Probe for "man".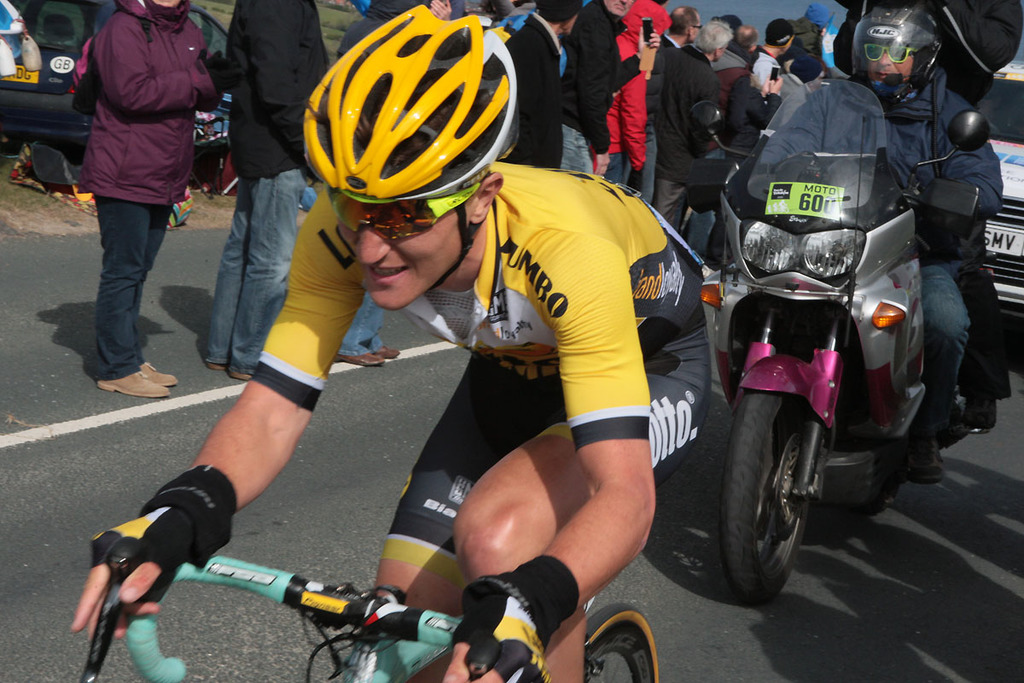
Probe result: crop(202, 0, 332, 381).
